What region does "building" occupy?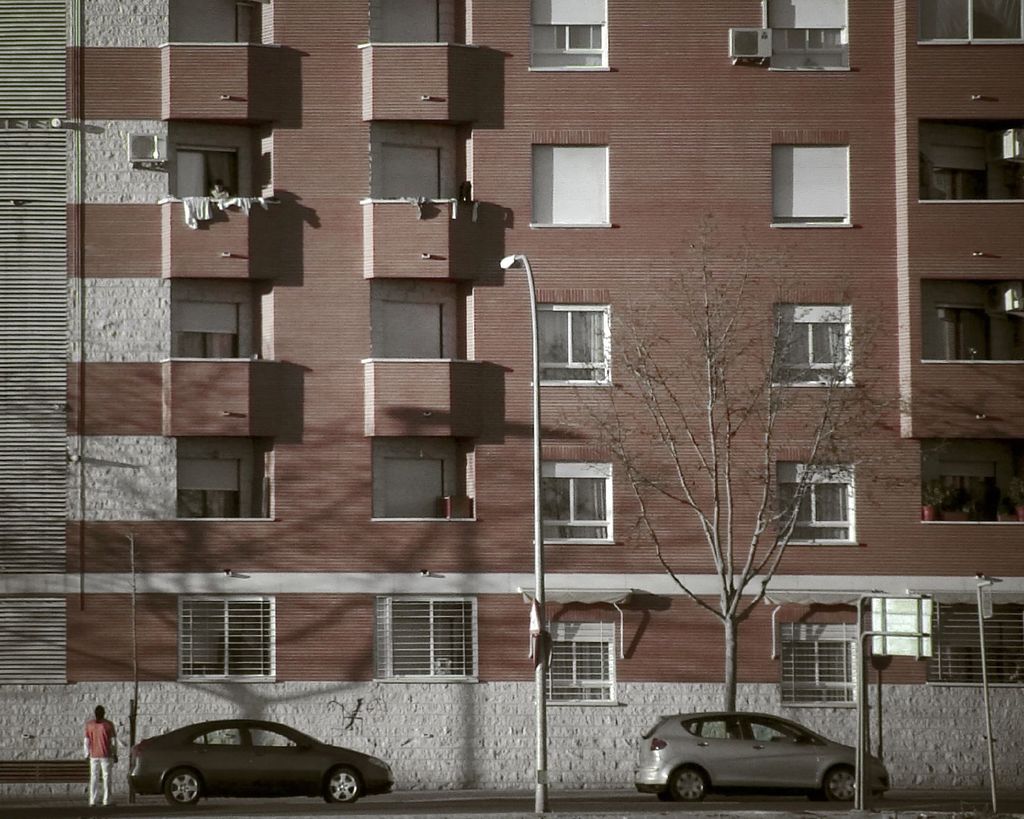
bbox=(0, 0, 1023, 812).
